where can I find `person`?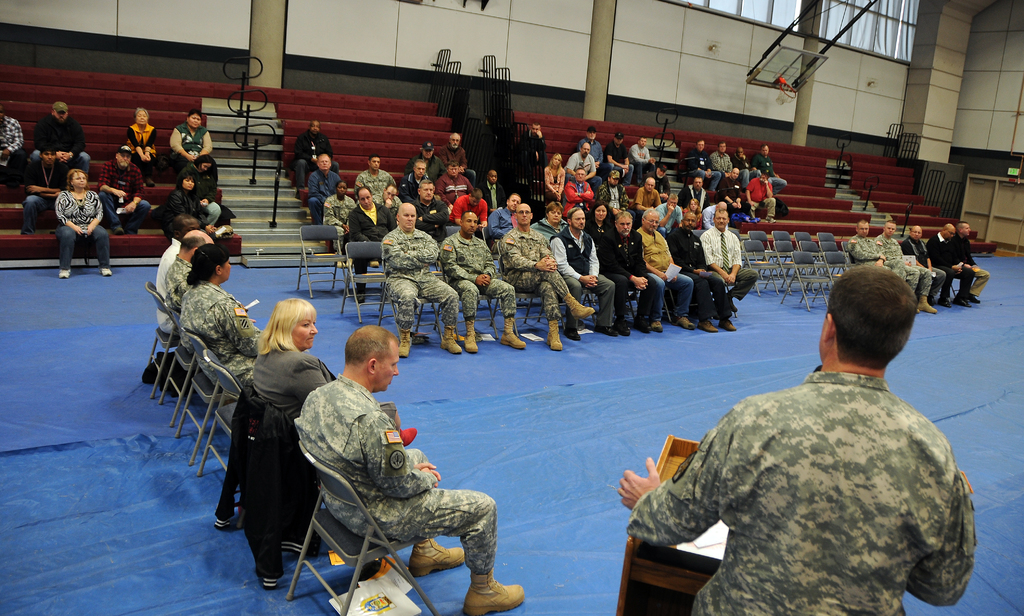
You can find it at 58/168/113/279.
